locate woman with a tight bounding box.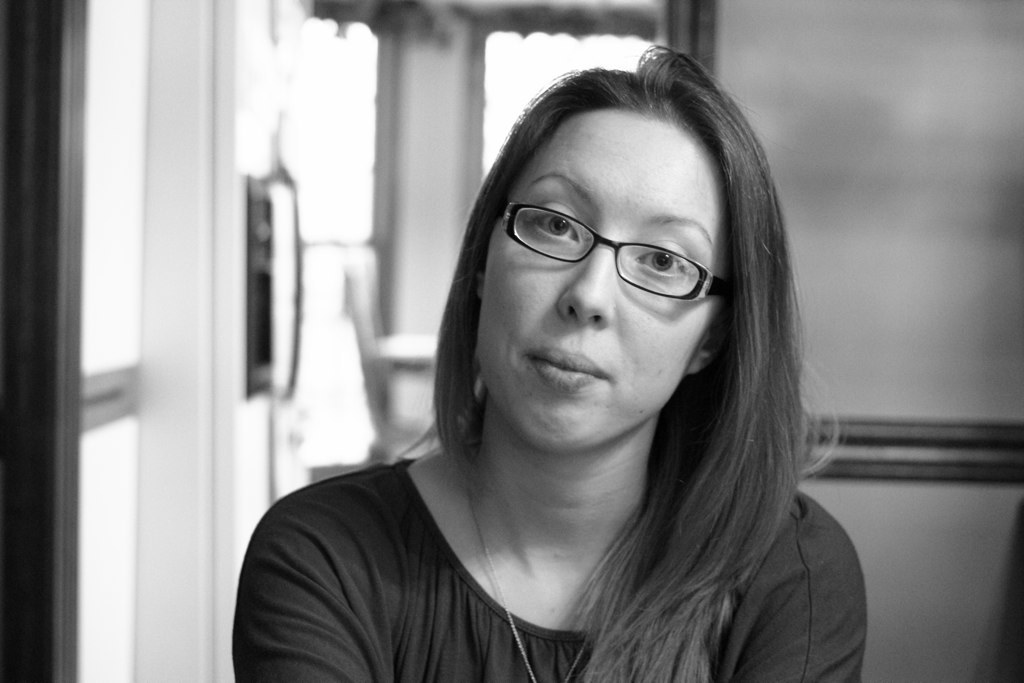
rect(250, 48, 902, 675).
